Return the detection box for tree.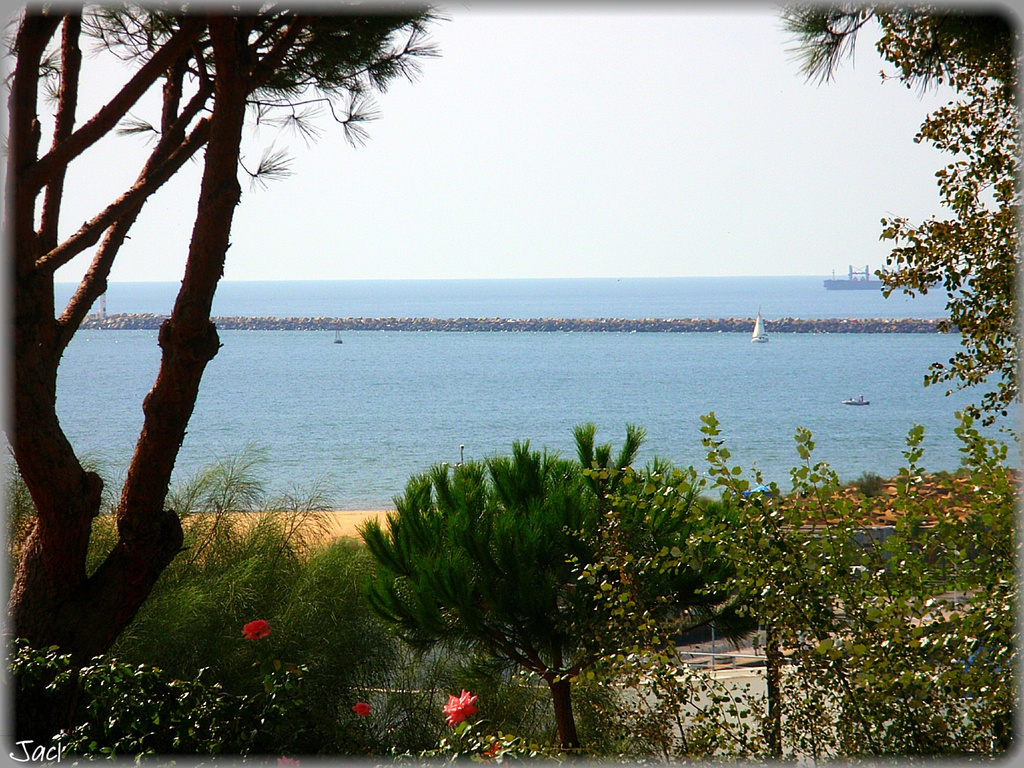
x1=781, y1=2, x2=1019, y2=426.
